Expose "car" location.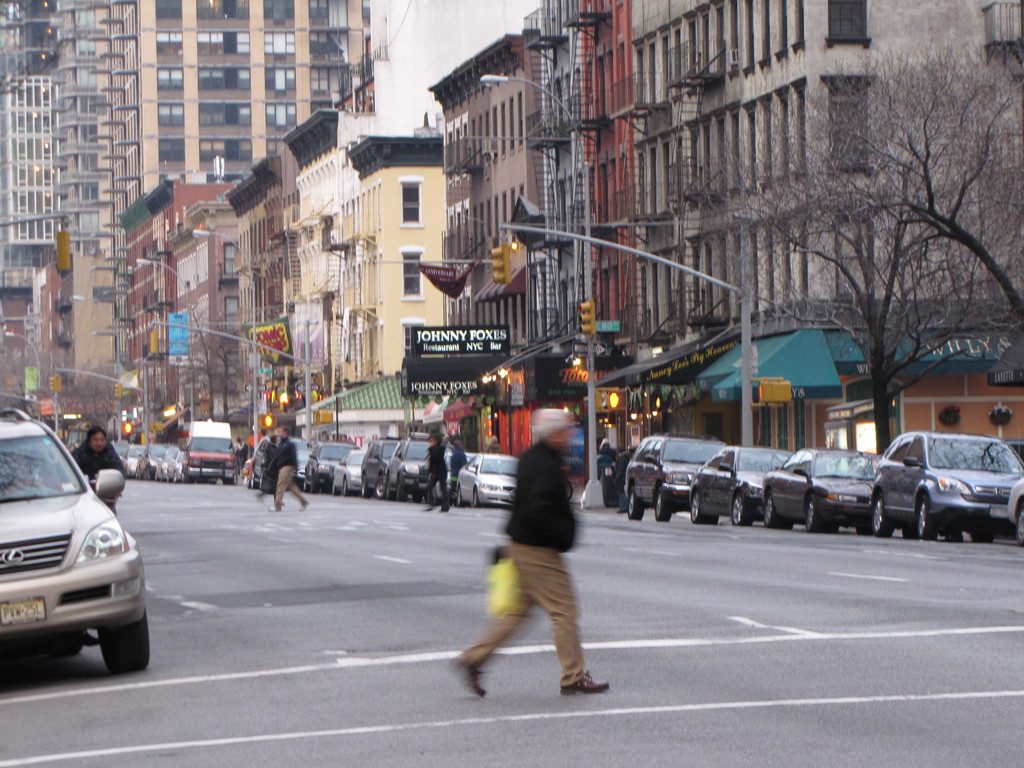
Exposed at bbox(690, 444, 787, 534).
